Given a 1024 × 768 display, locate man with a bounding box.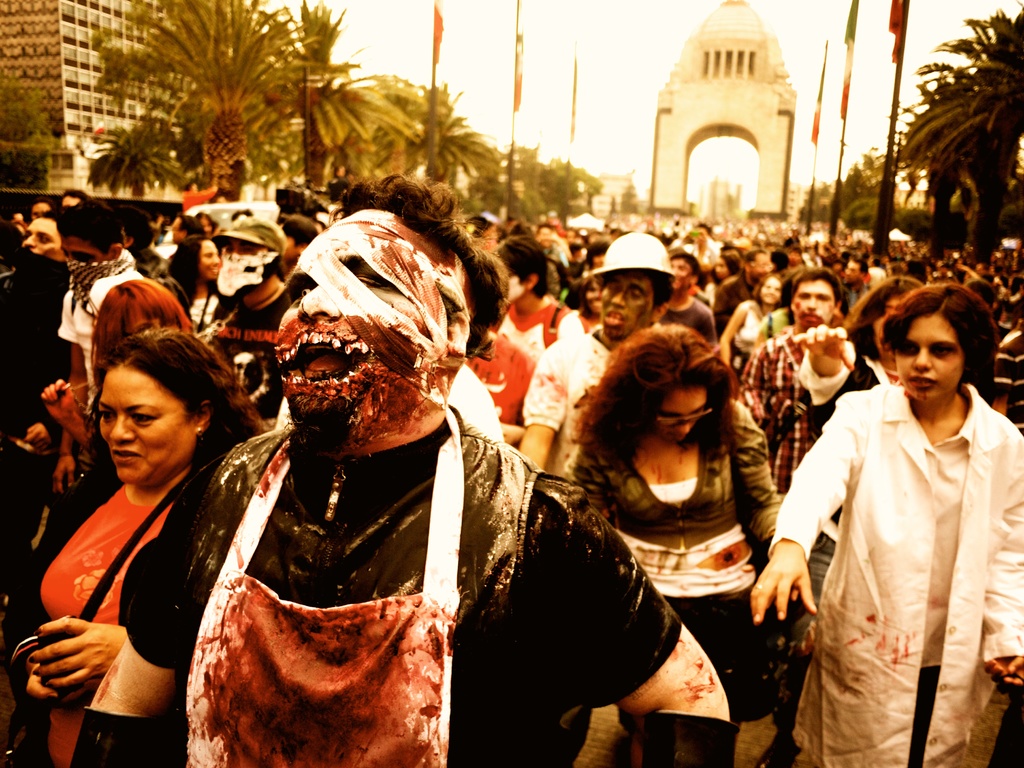
Located: l=521, t=233, r=672, b=477.
